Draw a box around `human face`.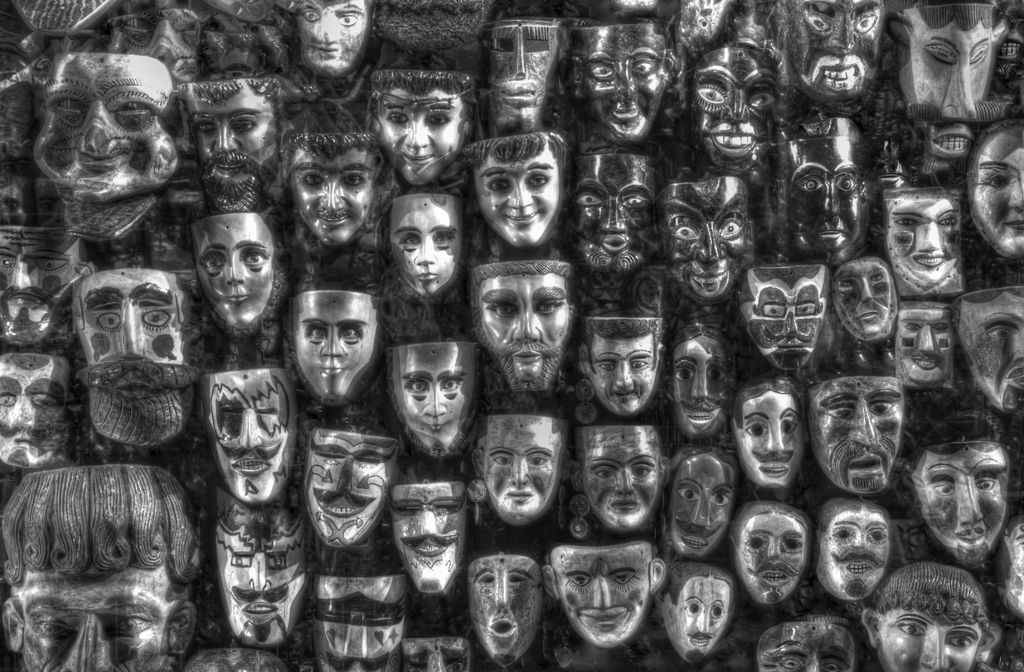
bbox=(588, 332, 662, 415).
